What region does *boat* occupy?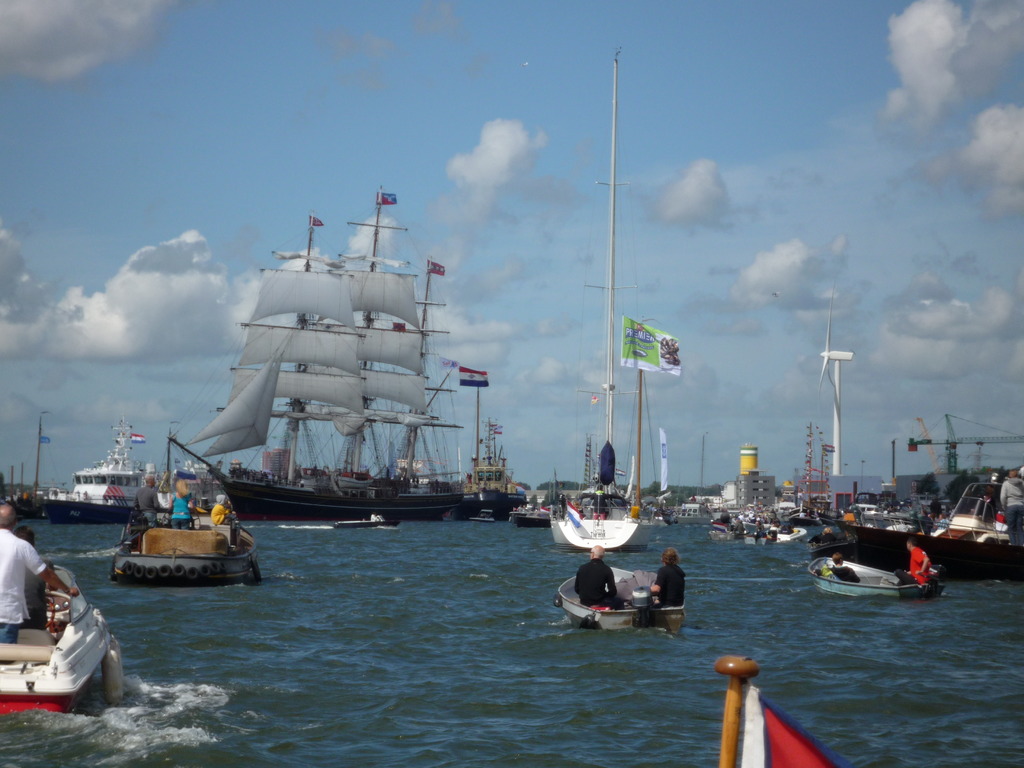
36/421/154/529.
